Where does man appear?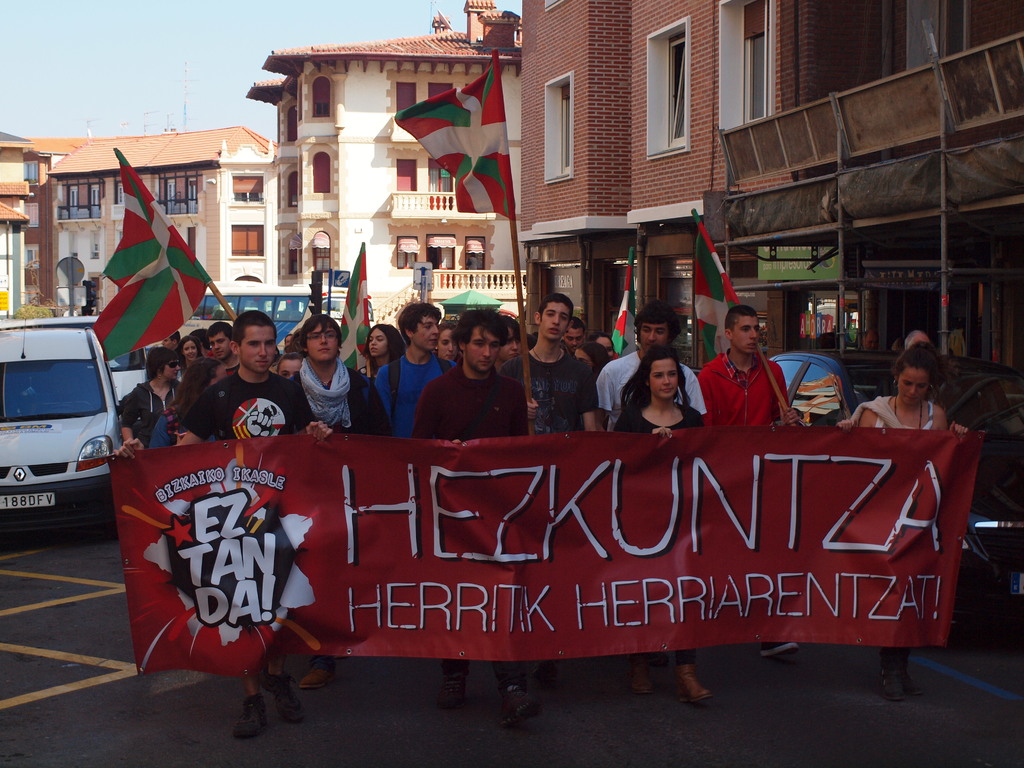
Appears at <box>179,309,334,447</box>.
